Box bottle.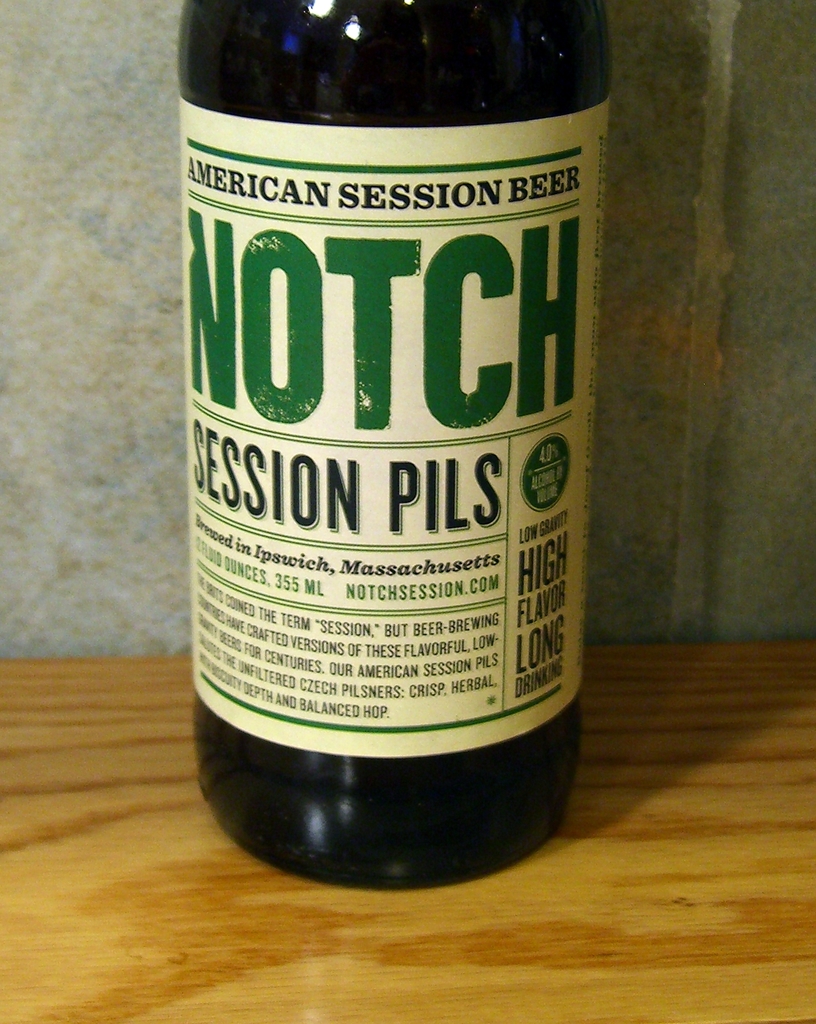
bbox(168, 0, 607, 871).
